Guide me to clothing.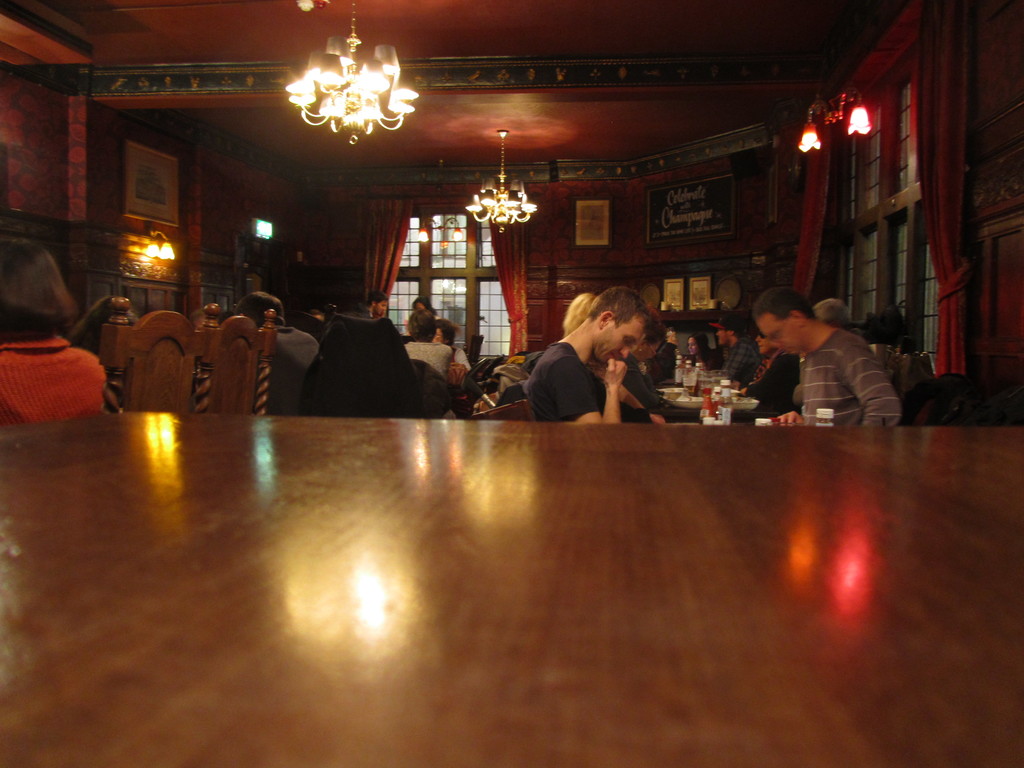
Guidance: (398, 342, 454, 384).
